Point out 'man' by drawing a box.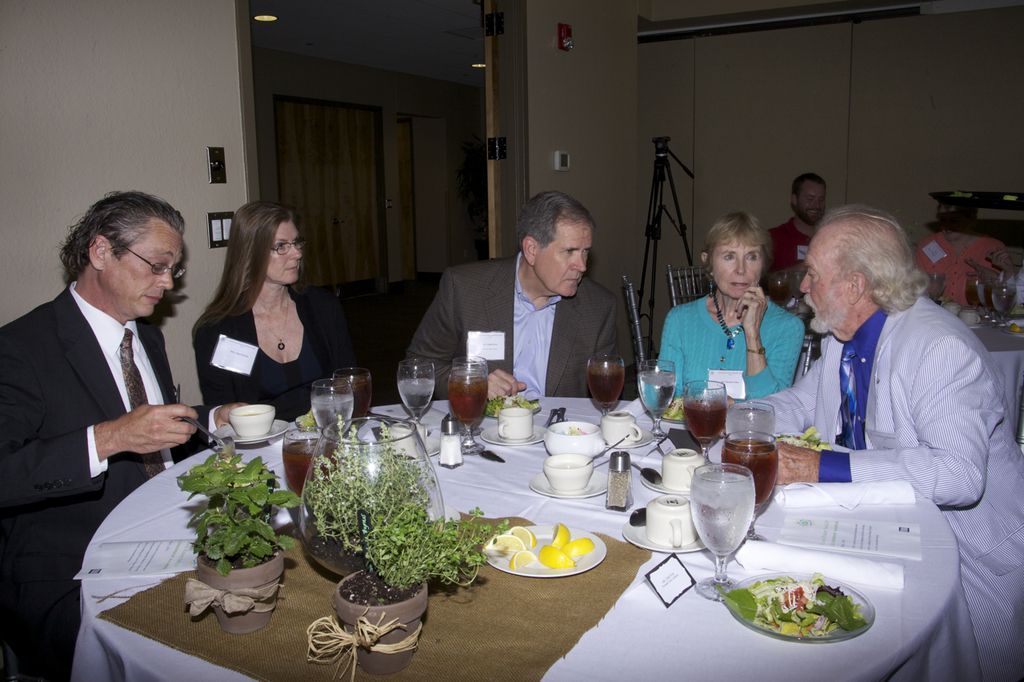
l=405, t=188, r=624, b=399.
